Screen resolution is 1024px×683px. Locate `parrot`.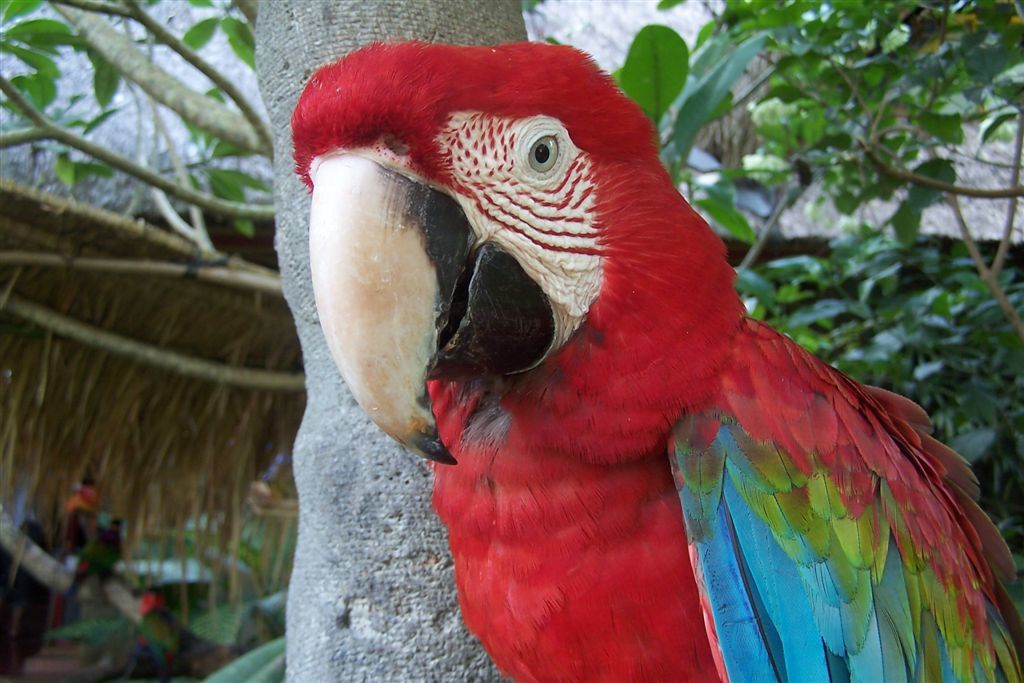
(290,39,1023,682).
